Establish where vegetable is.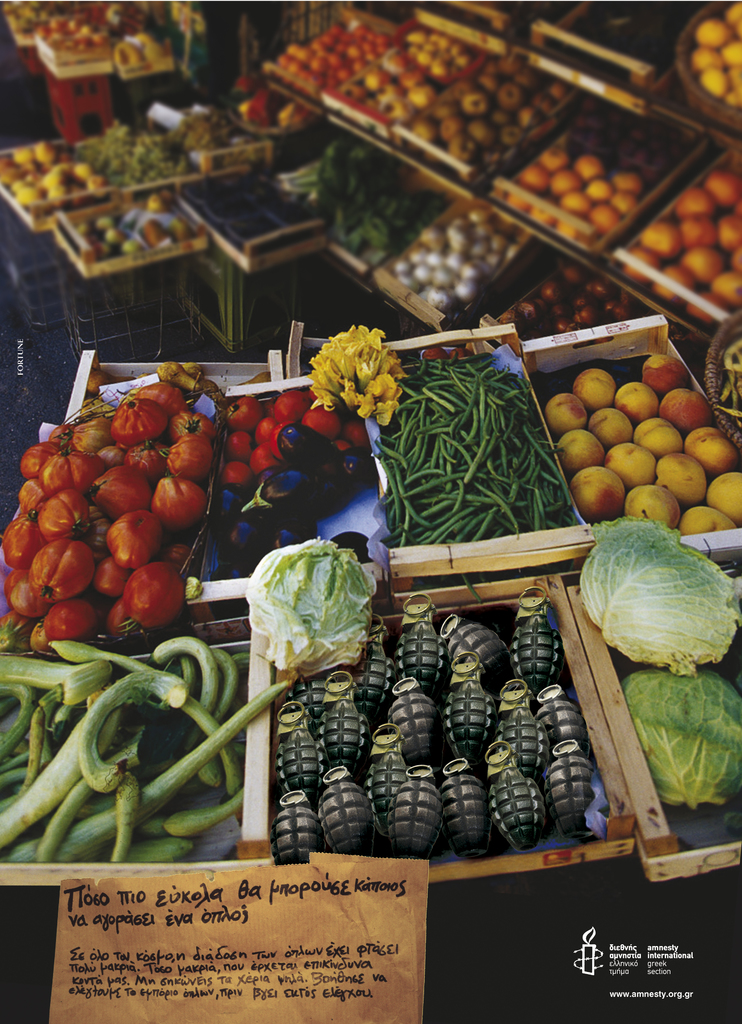
Established at bbox(168, 414, 214, 440).
